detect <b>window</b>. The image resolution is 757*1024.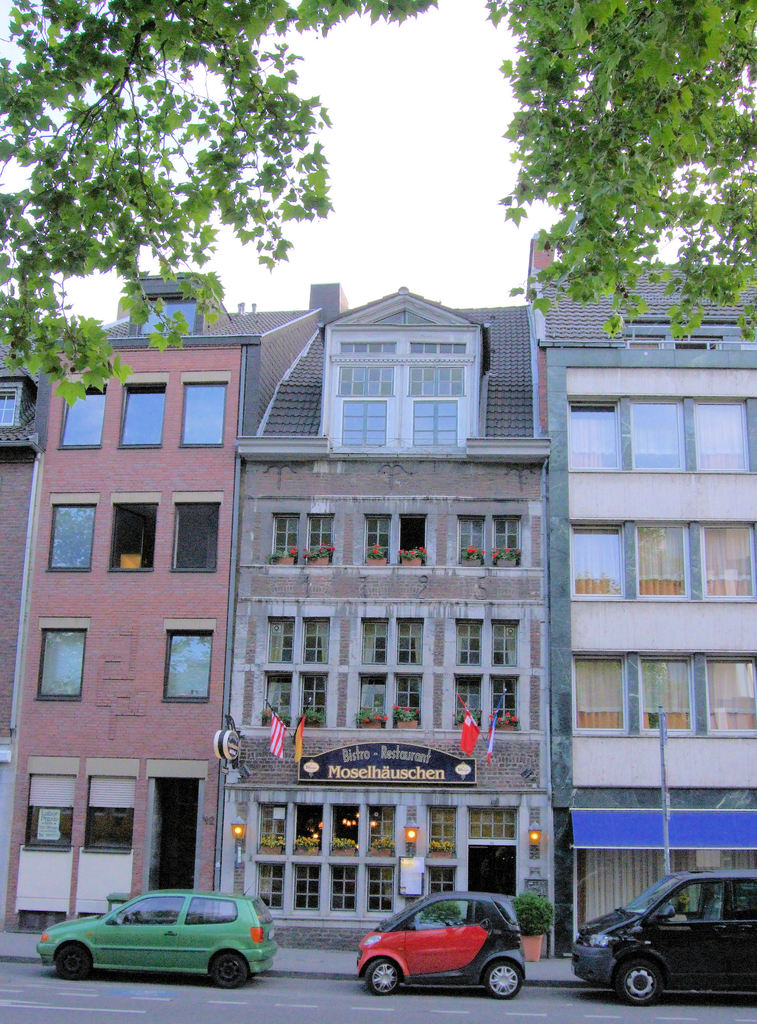
24 805 74 851.
